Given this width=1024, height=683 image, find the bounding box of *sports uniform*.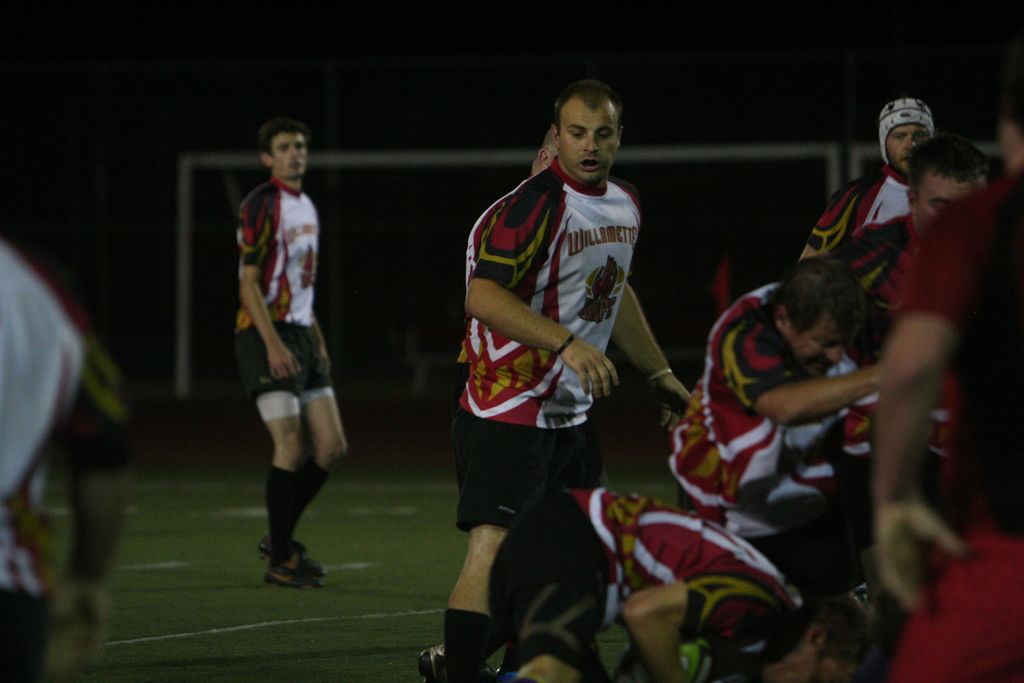
box(0, 247, 129, 682).
